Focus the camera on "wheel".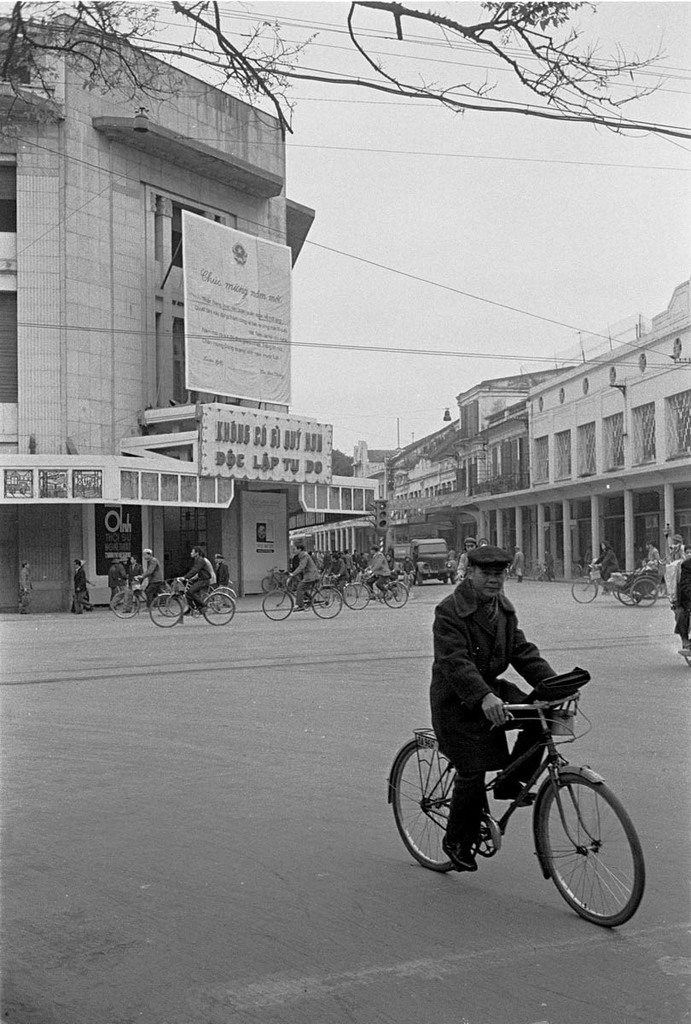
Focus region: <region>573, 570, 605, 602</region>.
